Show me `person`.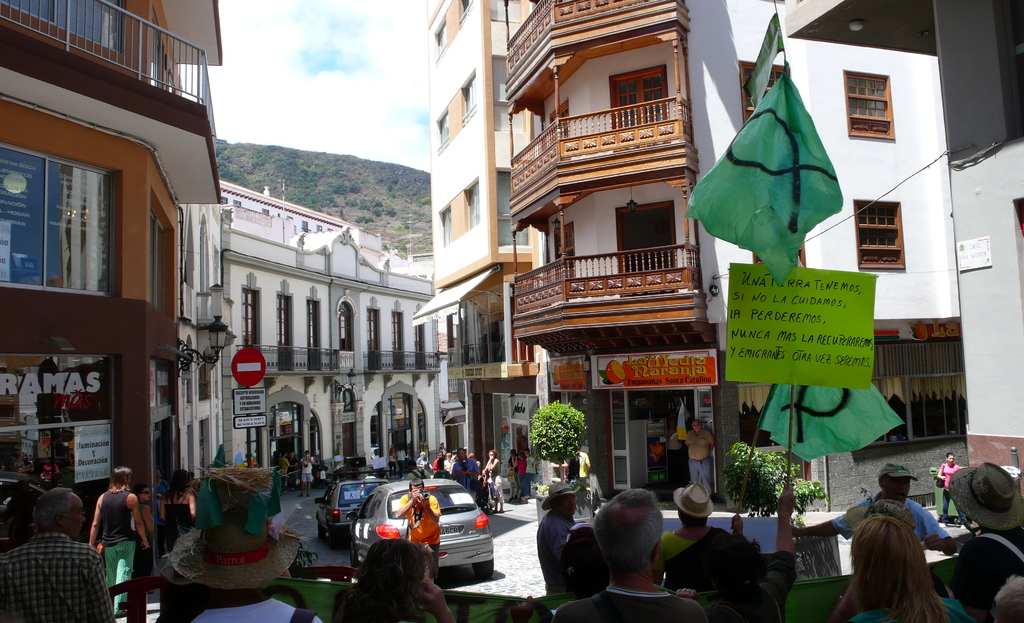
`person` is here: {"left": 934, "top": 465, "right": 1023, "bottom": 622}.
